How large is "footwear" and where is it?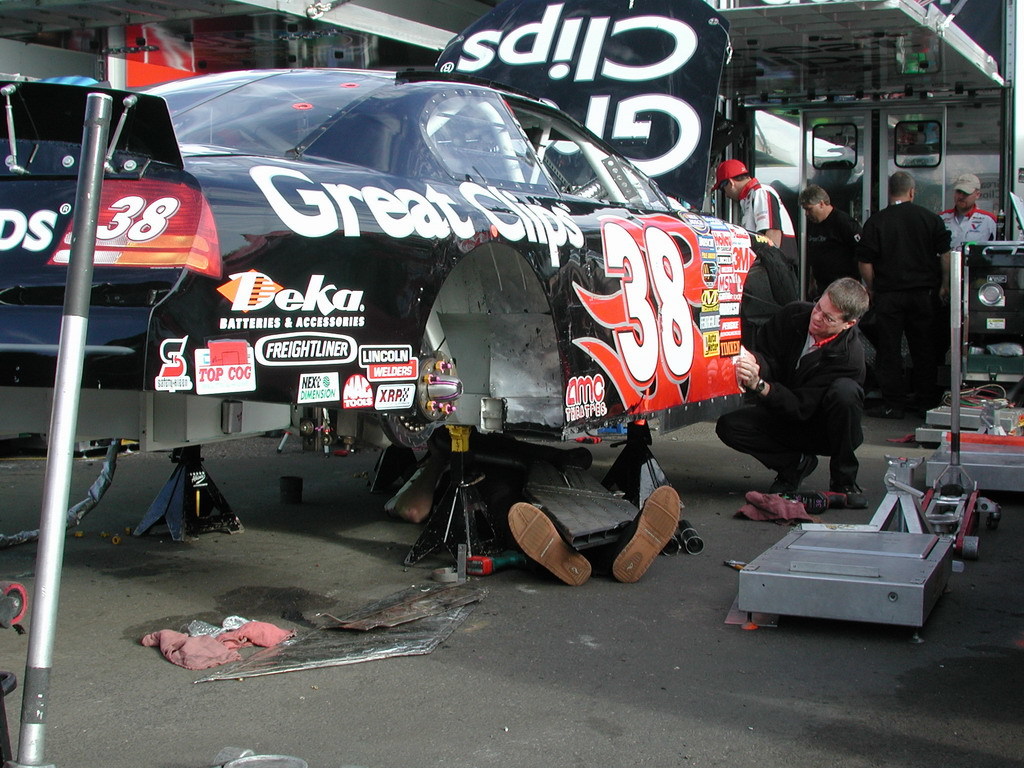
Bounding box: [505, 499, 597, 584].
